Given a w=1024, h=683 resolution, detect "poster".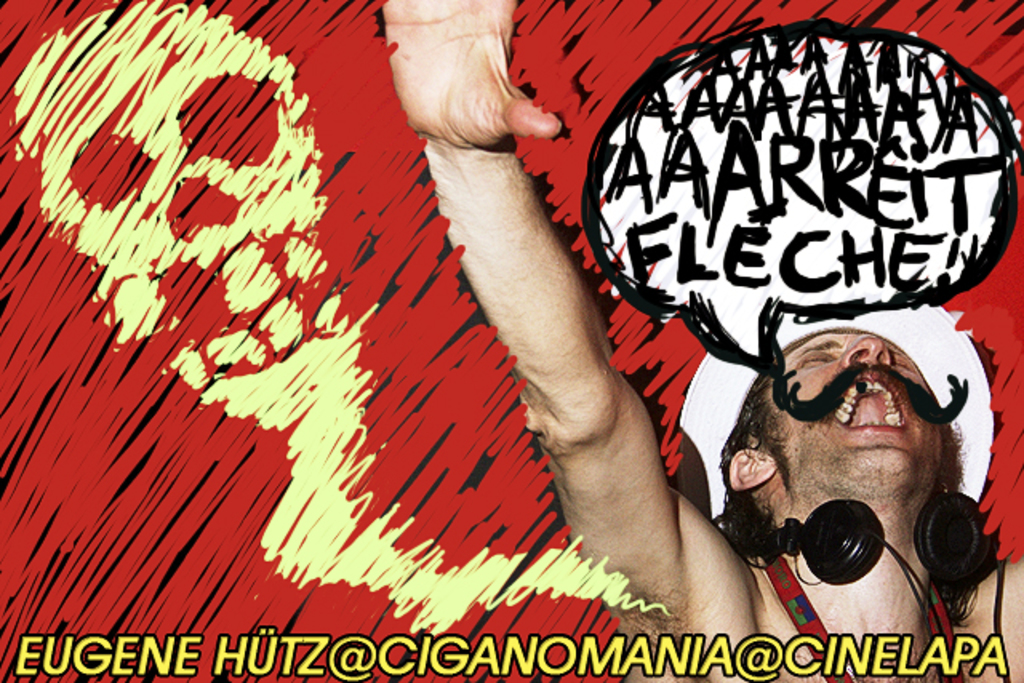
{"left": 0, "top": 0, "right": 1022, "bottom": 681}.
